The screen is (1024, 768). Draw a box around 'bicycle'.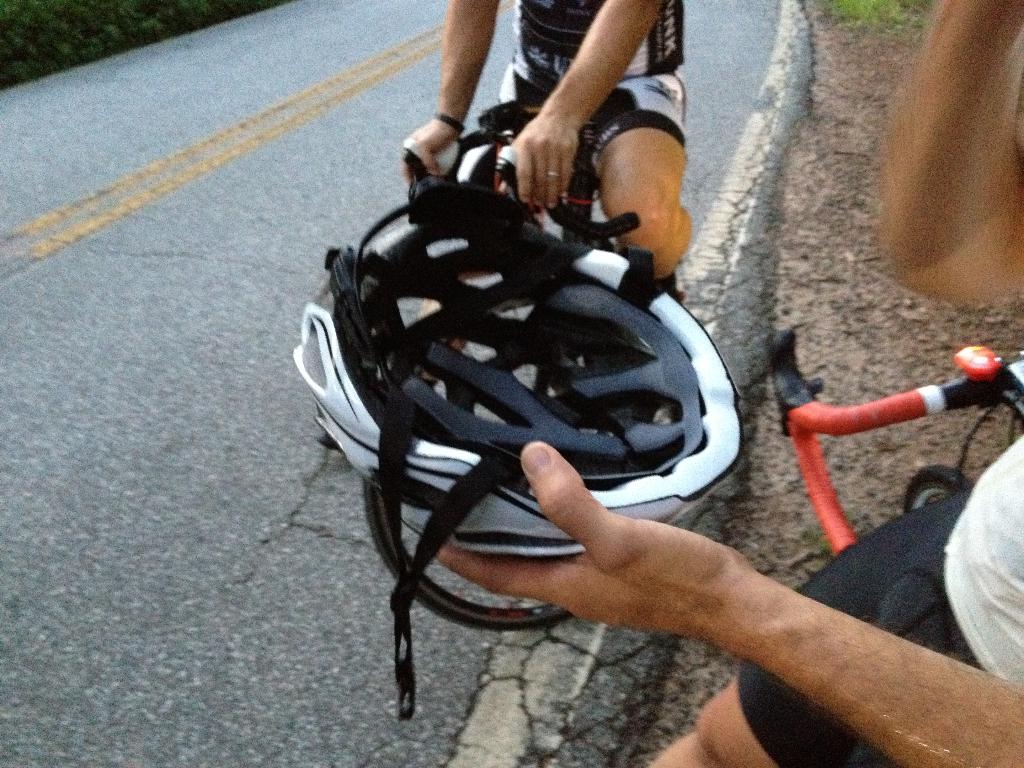
box=[769, 346, 1023, 554].
